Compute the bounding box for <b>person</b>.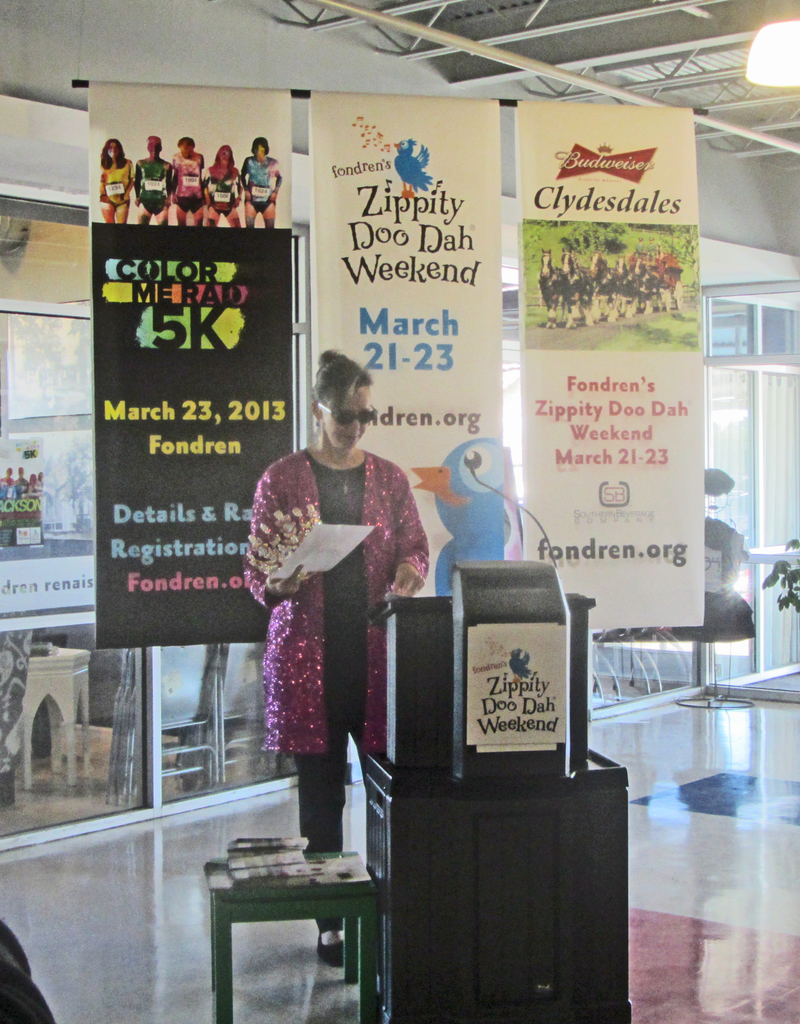
bbox(130, 134, 172, 223).
